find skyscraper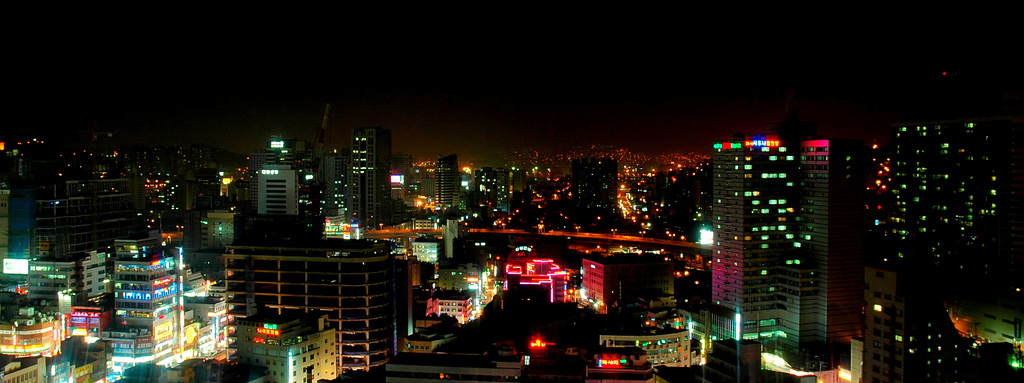
<bbox>572, 152, 618, 216</bbox>
